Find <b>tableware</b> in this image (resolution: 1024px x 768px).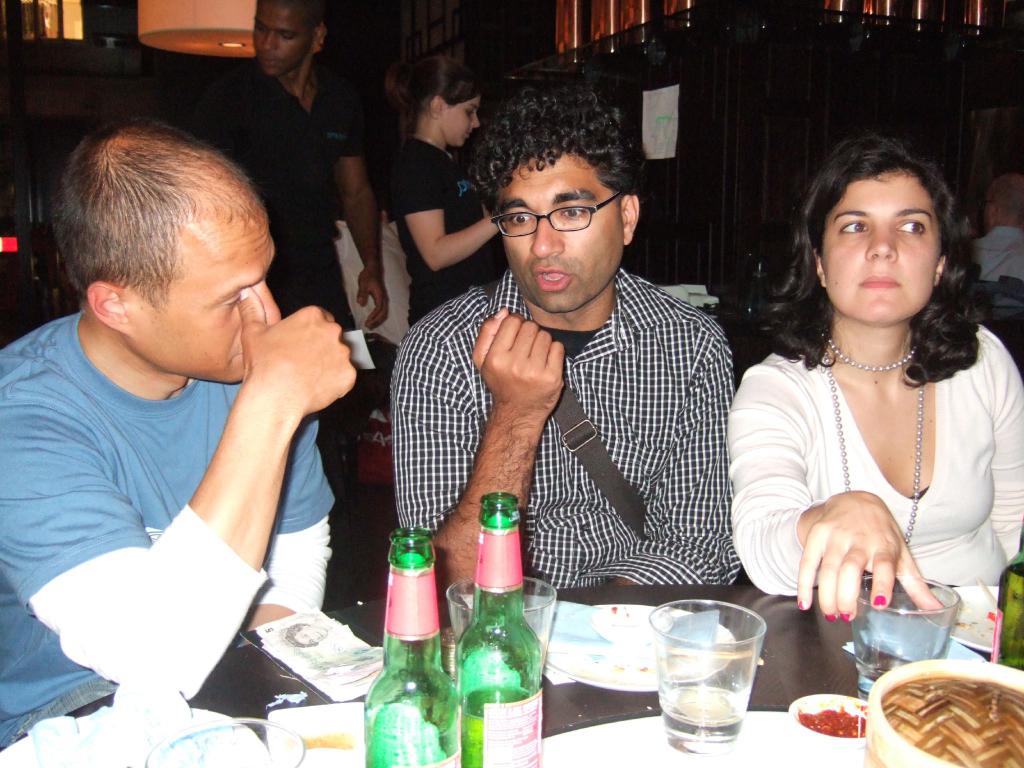
{"left": 789, "top": 692, "right": 874, "bottom": 767}.
